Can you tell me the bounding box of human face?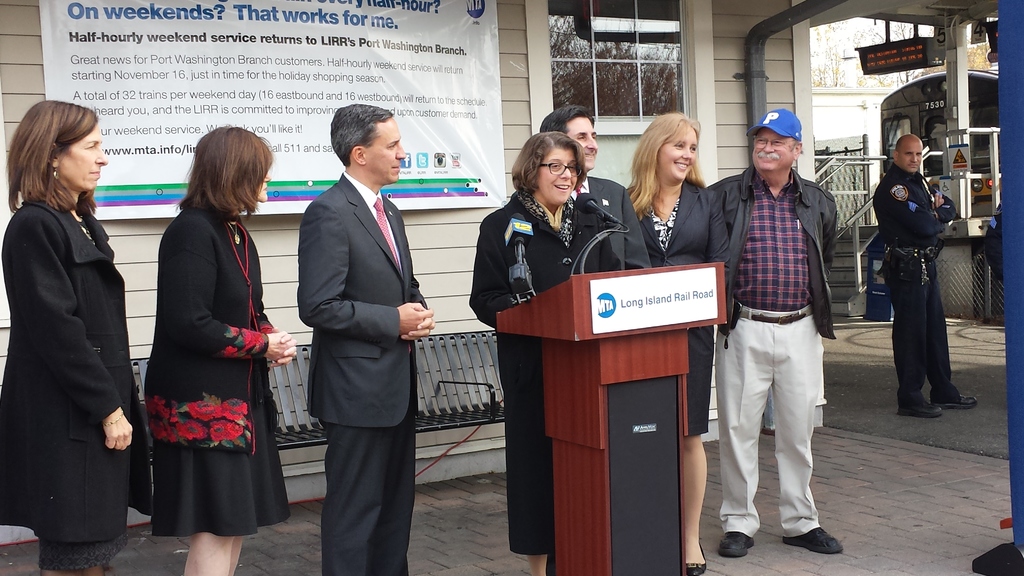
bbox=[51, 129, 109, 186].
